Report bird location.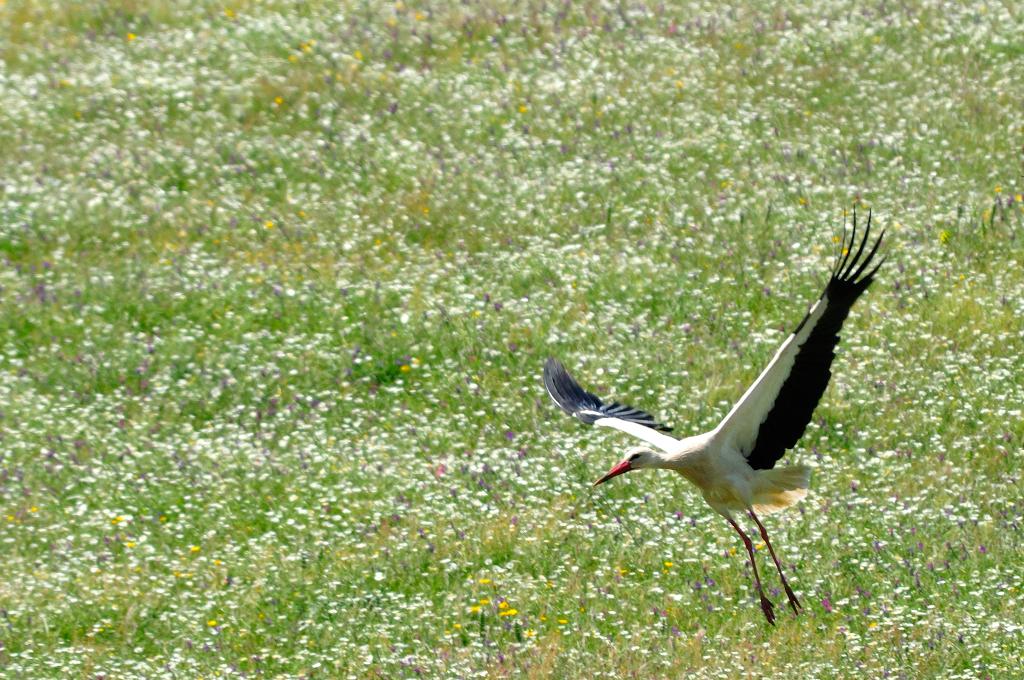
Report: {"x1": 570, "y1": 234, "x2": 898, "y2": 620}.
